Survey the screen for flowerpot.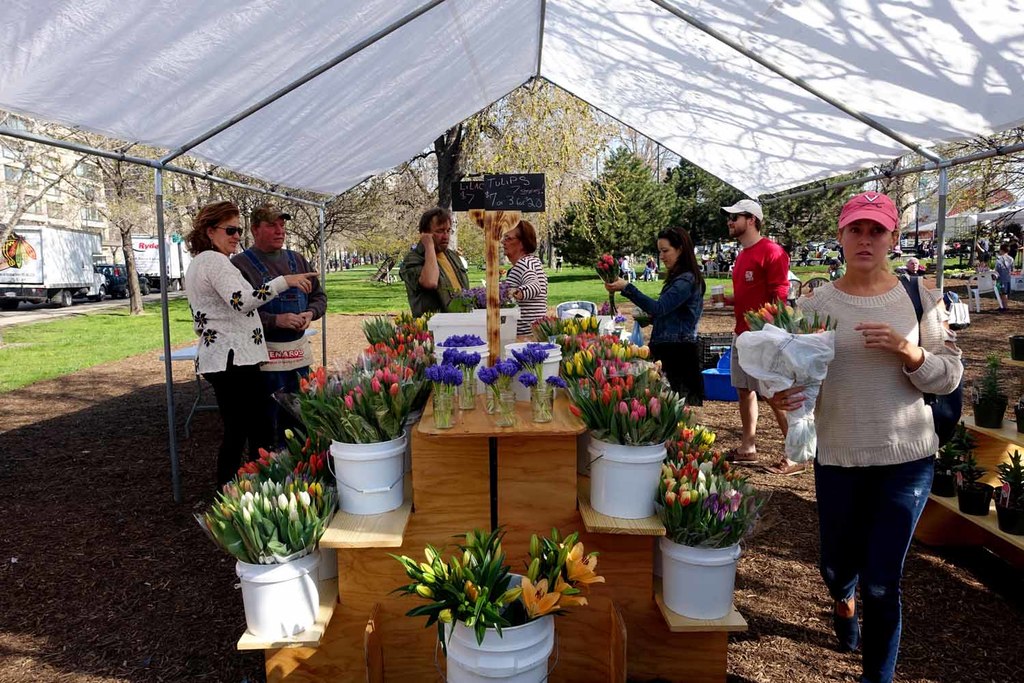
Survey found: 992,485,1023,538.
